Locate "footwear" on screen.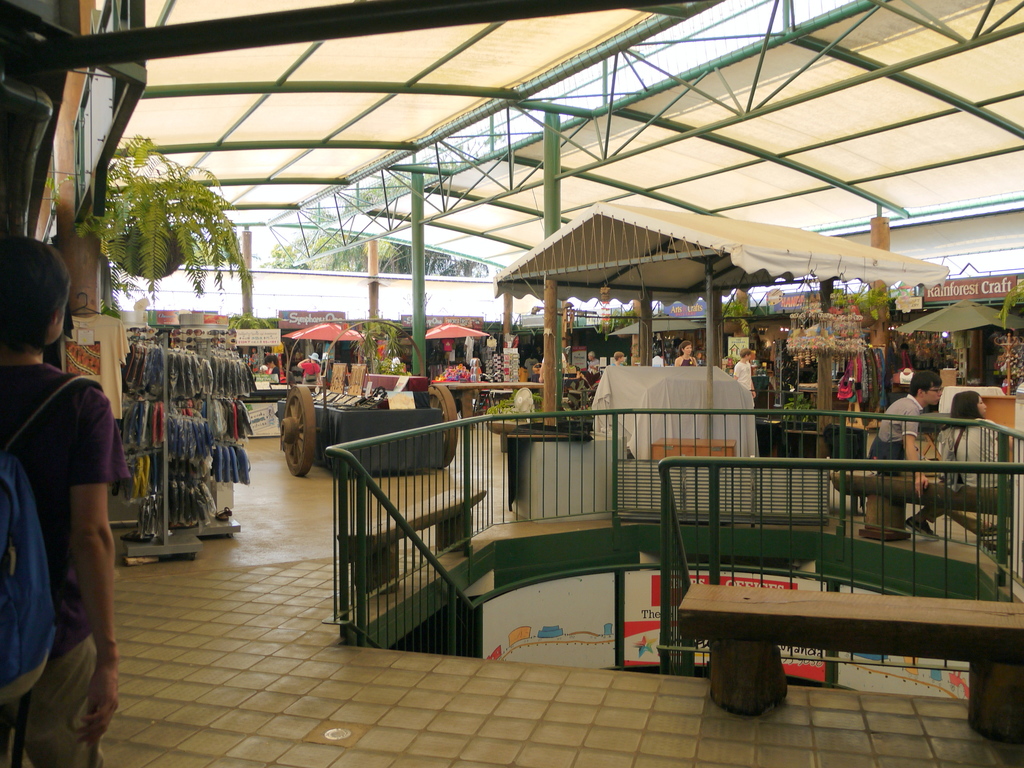
On screen at [x1=215, y1=506, x2=232, y2=519].
